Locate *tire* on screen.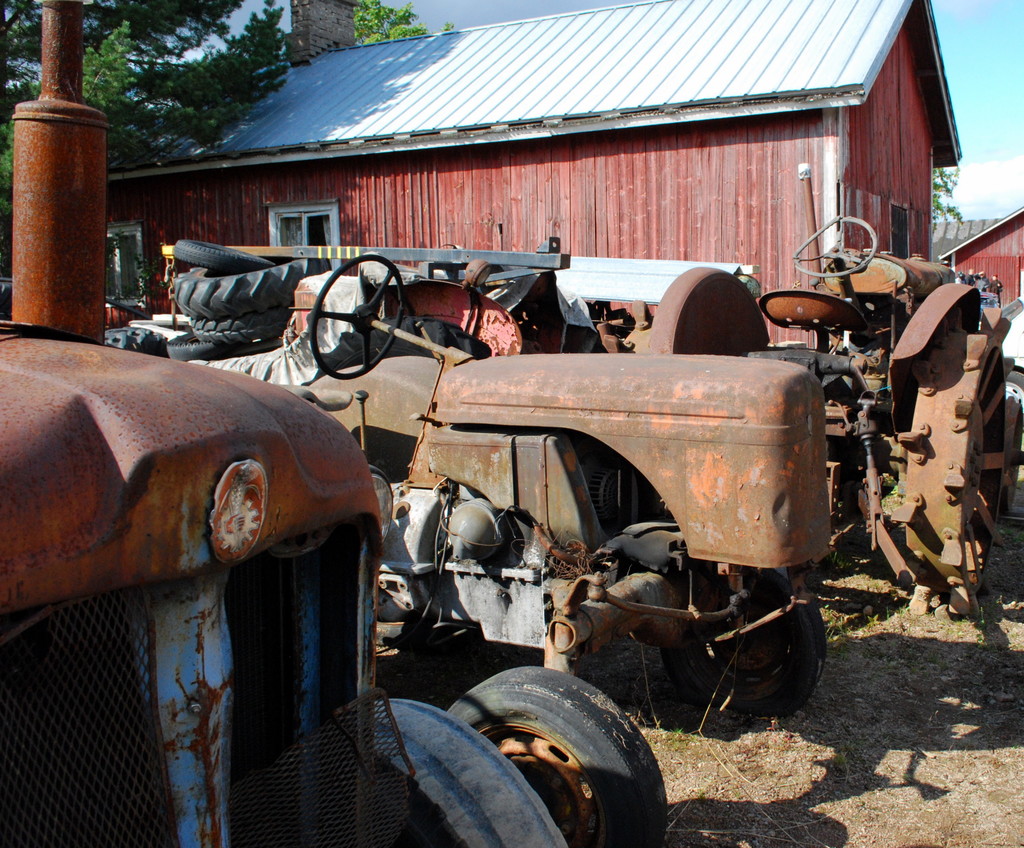
On screen at 161:330:273:360.
